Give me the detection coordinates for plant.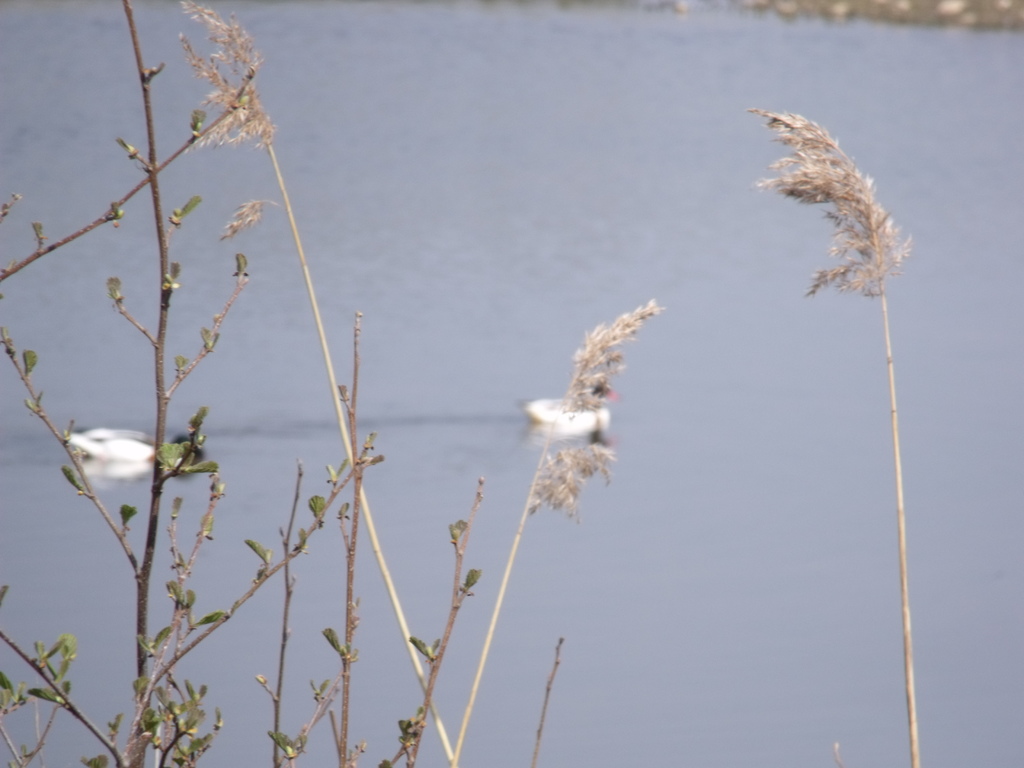
bbox=(720, 102, 920, 767).
